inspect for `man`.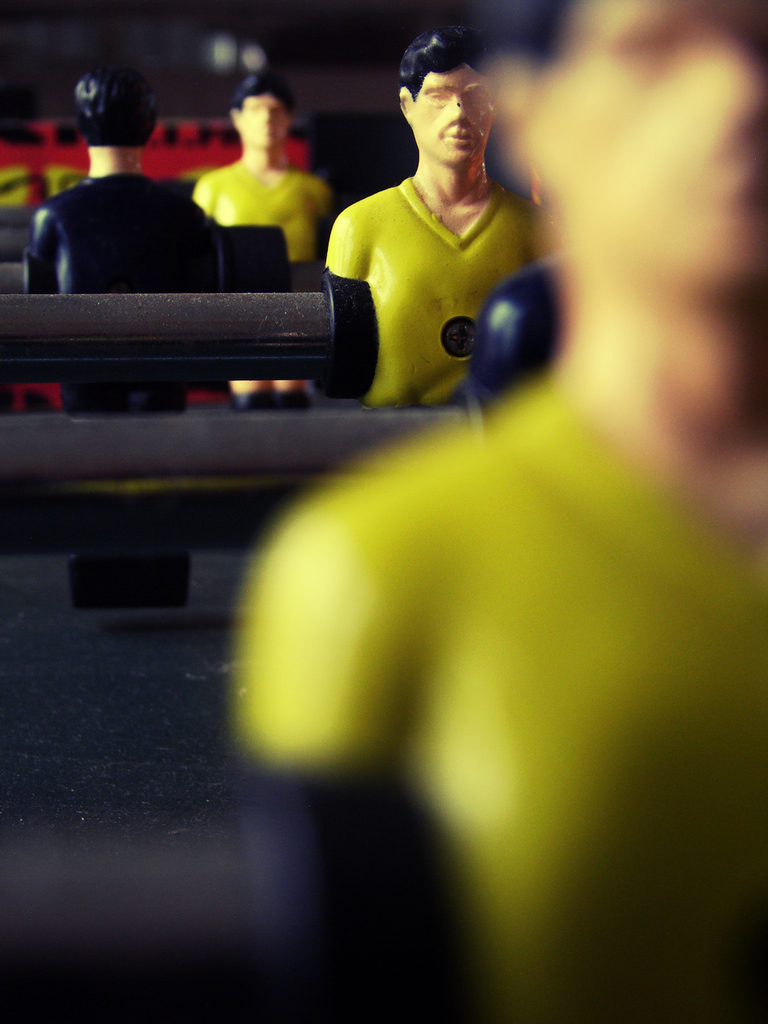
Inspection: (x1=293, y1=40, x2=577, y2=422).
